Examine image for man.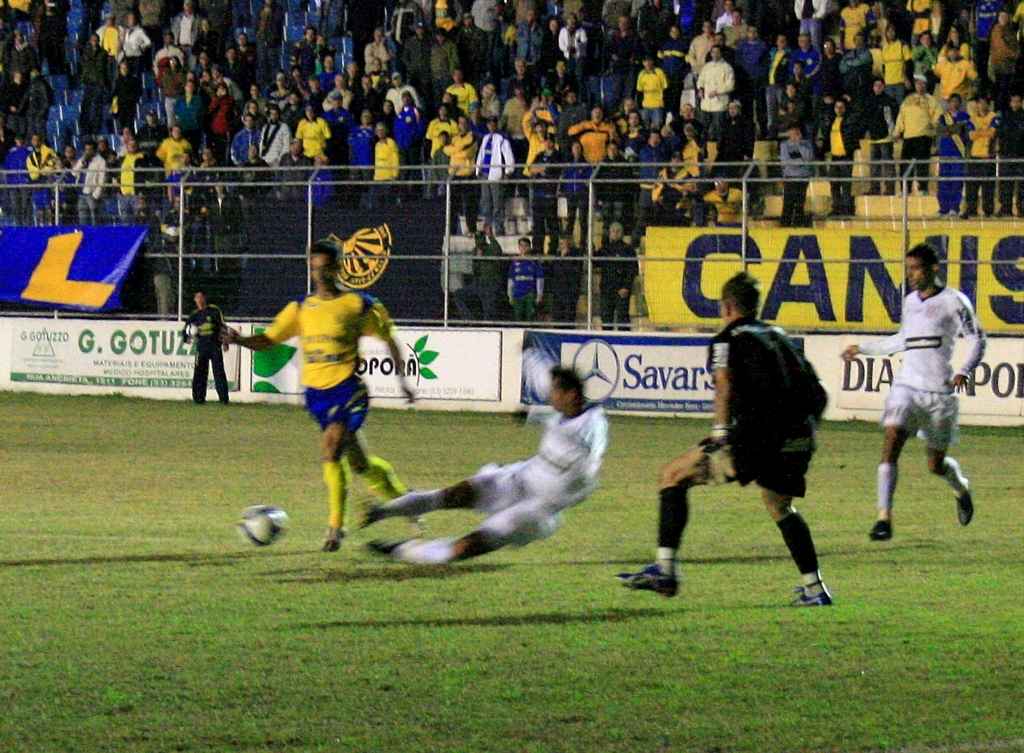
Examination result: x1=994 y1=94 x2=1023 y2=218.
